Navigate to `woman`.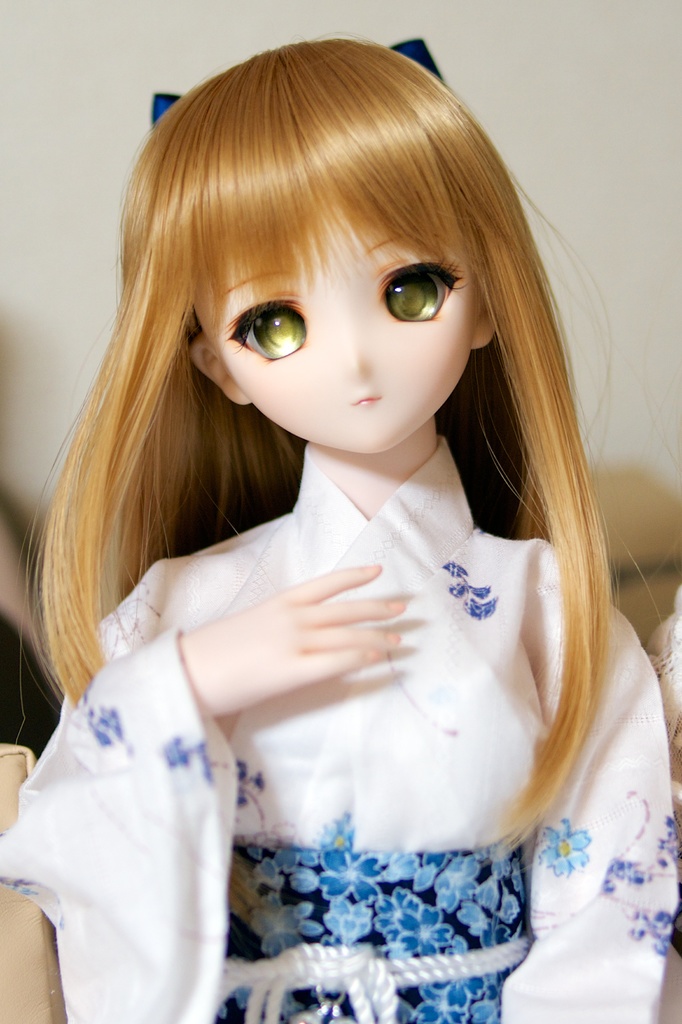
Navigation target: pyautogui.locateOnScreen(0, 31, 681, 1023).
